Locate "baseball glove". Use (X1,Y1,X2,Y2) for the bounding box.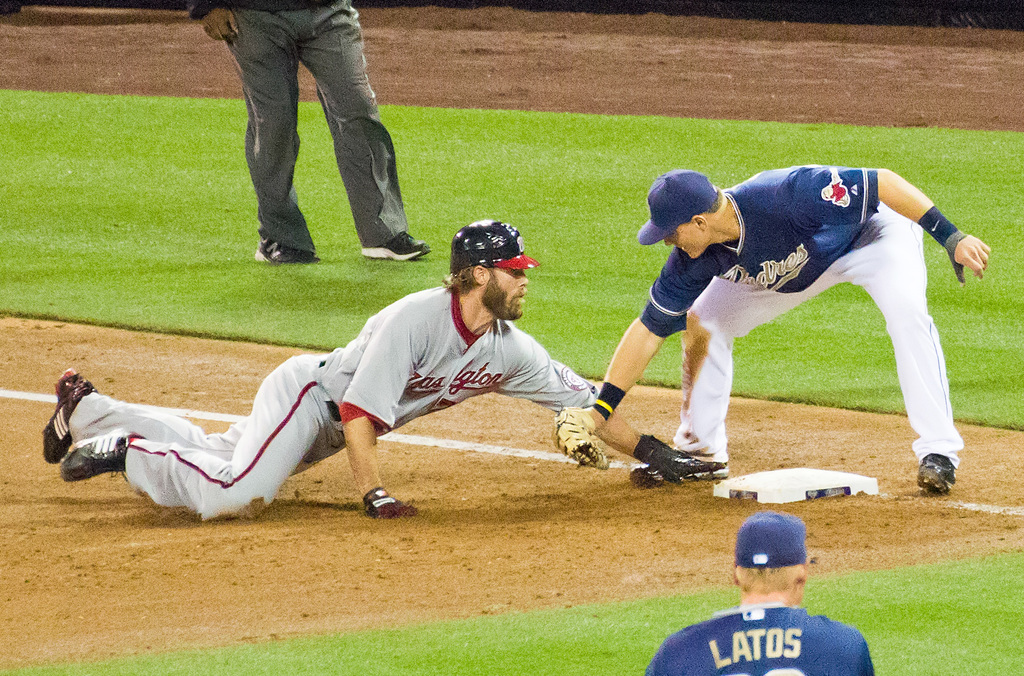
(547,405,612,470).
